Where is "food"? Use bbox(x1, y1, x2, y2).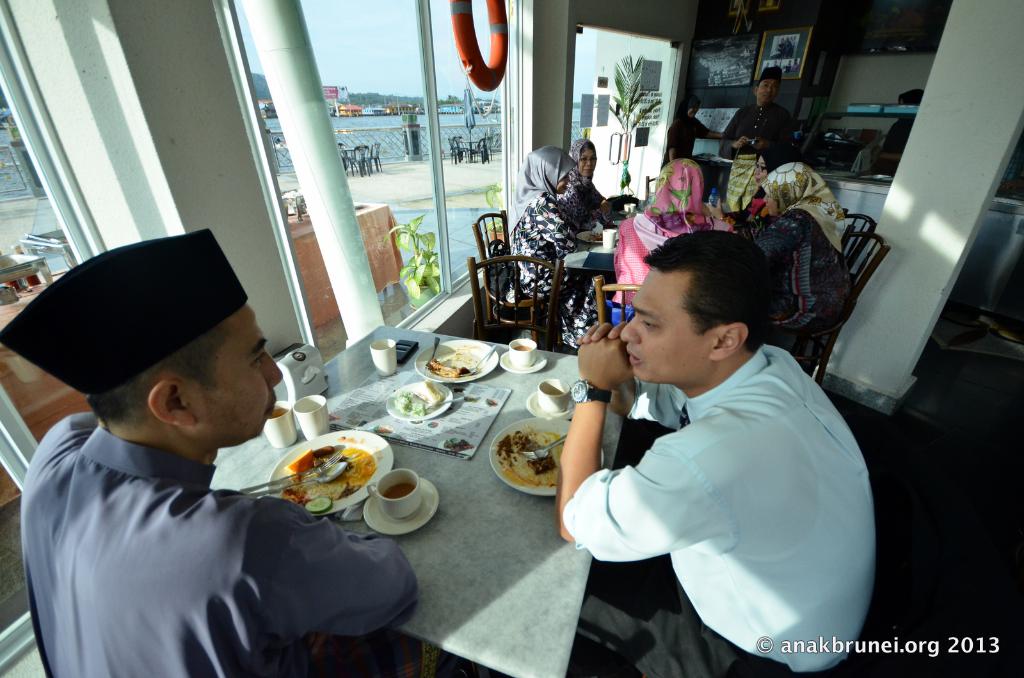
bbox(428, 353, 471, 381).
